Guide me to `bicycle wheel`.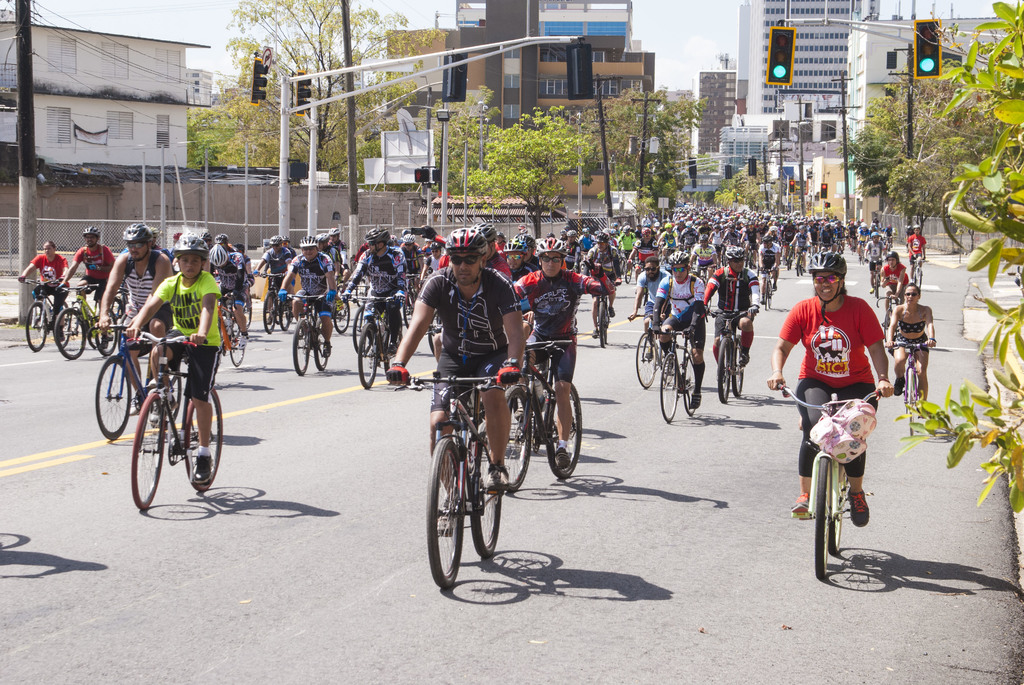
Guidance: left=813, top=455, right=834, bottom=585.
